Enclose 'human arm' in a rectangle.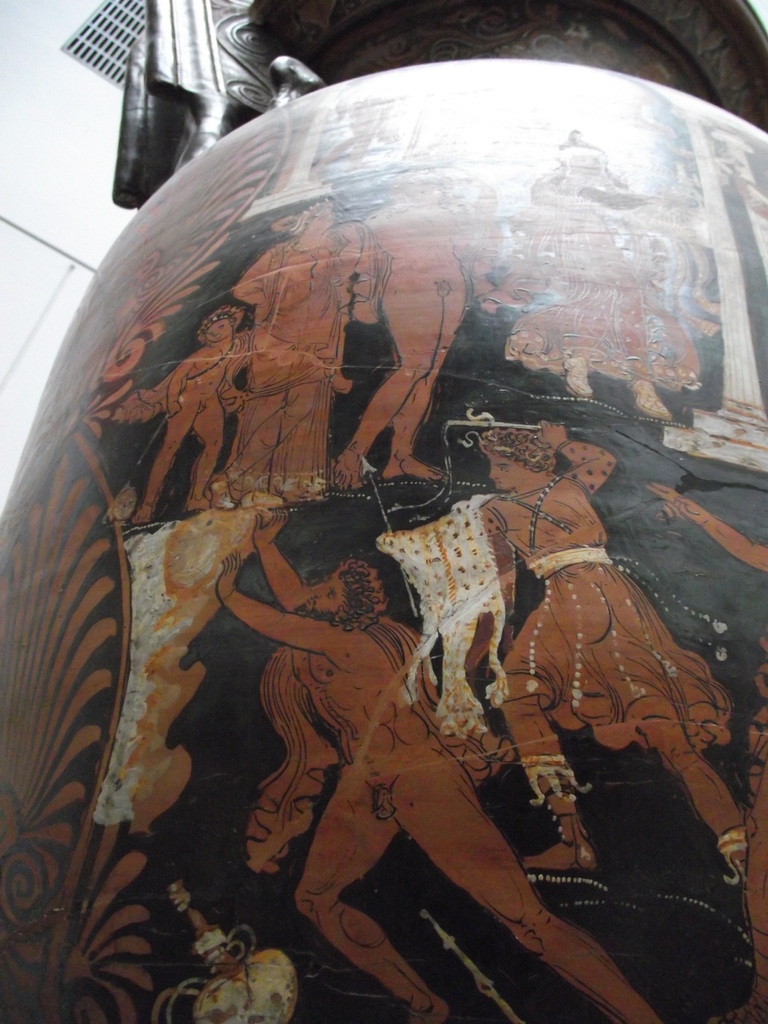
l=545, t=407, r=618, b=495.
